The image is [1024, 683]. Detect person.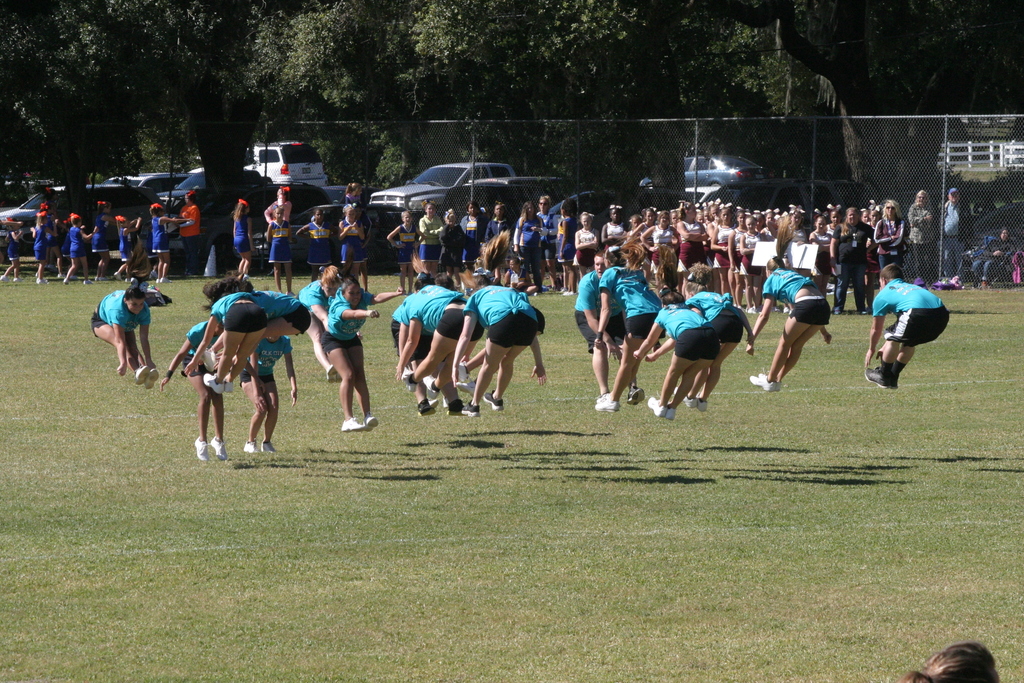
Detection: detection(187, 272, 267, 399).
